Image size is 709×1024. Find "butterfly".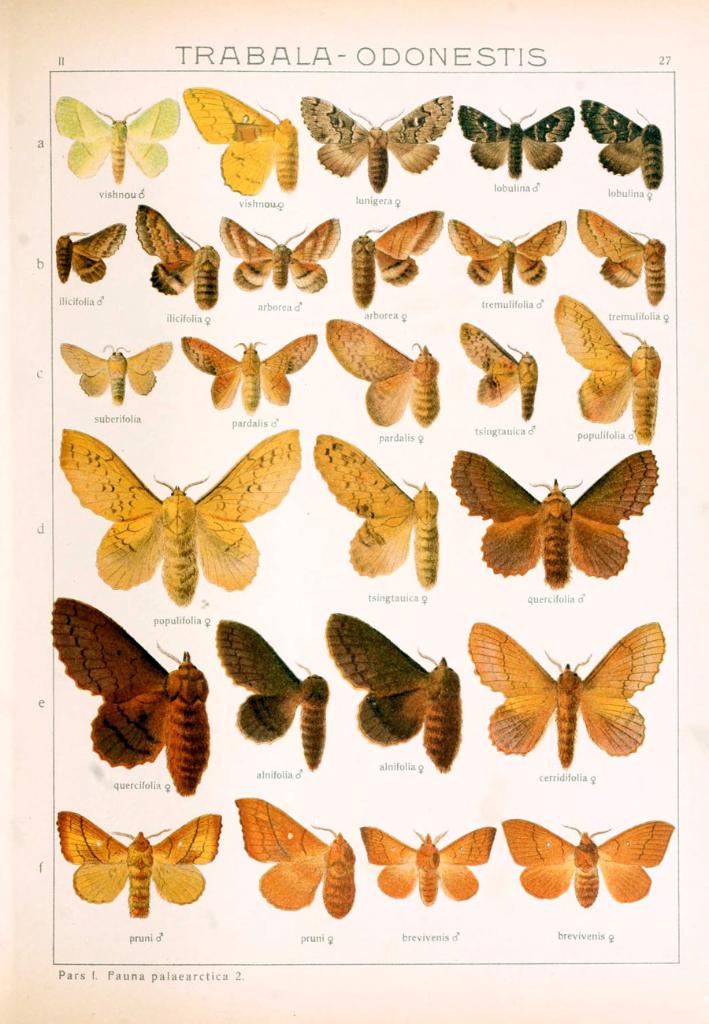
180:89:299:209.
